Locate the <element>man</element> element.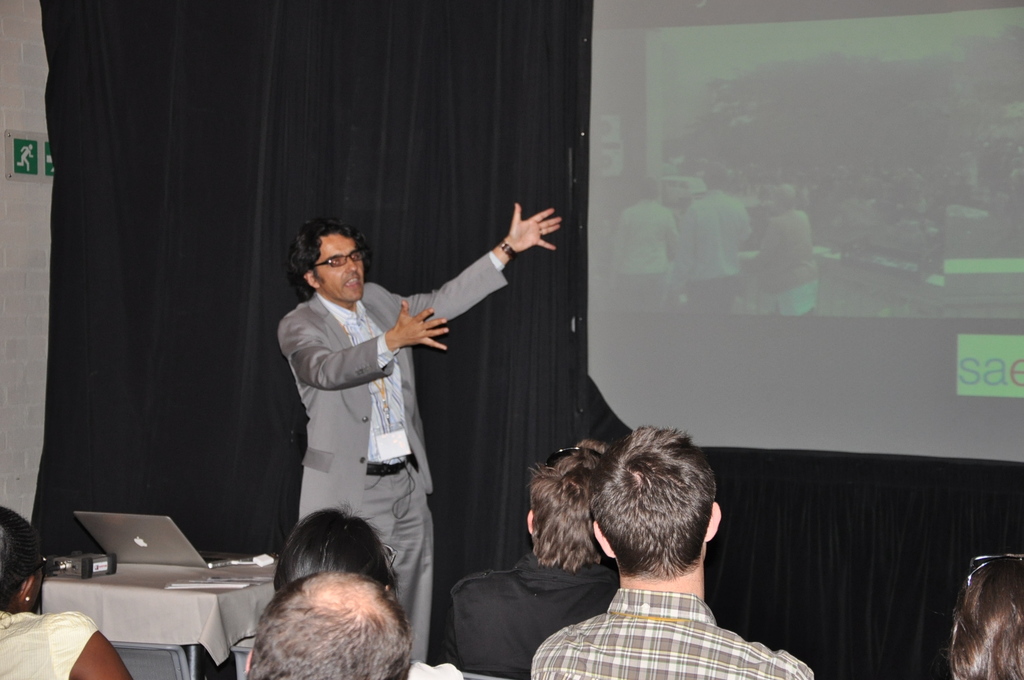
Element bbox: box=[747, 177, 819, 314].
